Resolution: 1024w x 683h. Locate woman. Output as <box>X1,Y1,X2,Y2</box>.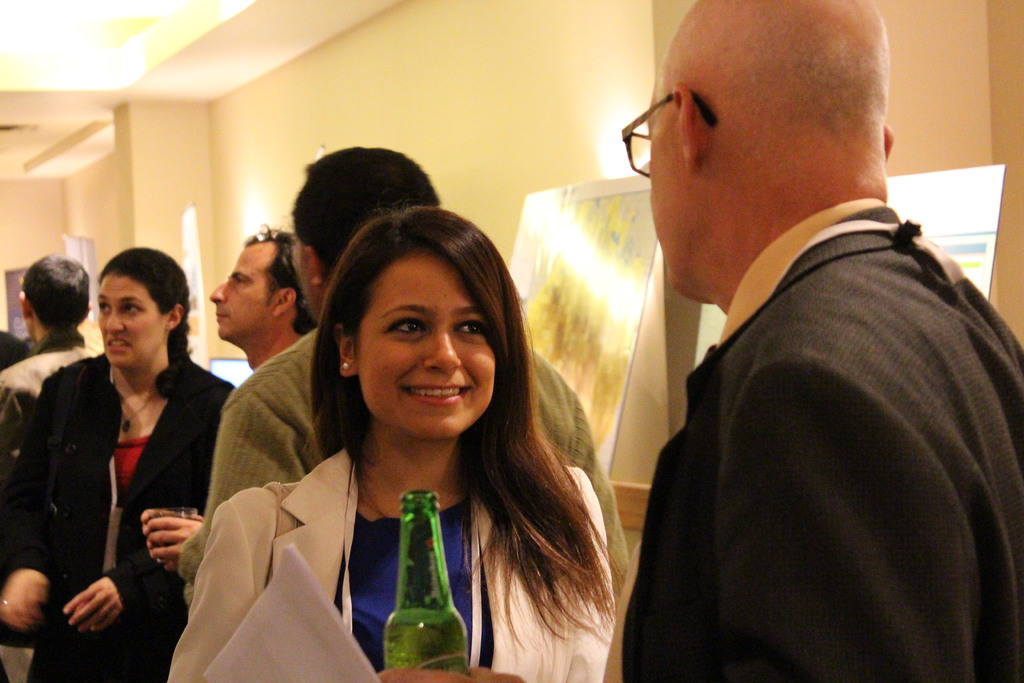
<box>221,208,623,682</box>.
